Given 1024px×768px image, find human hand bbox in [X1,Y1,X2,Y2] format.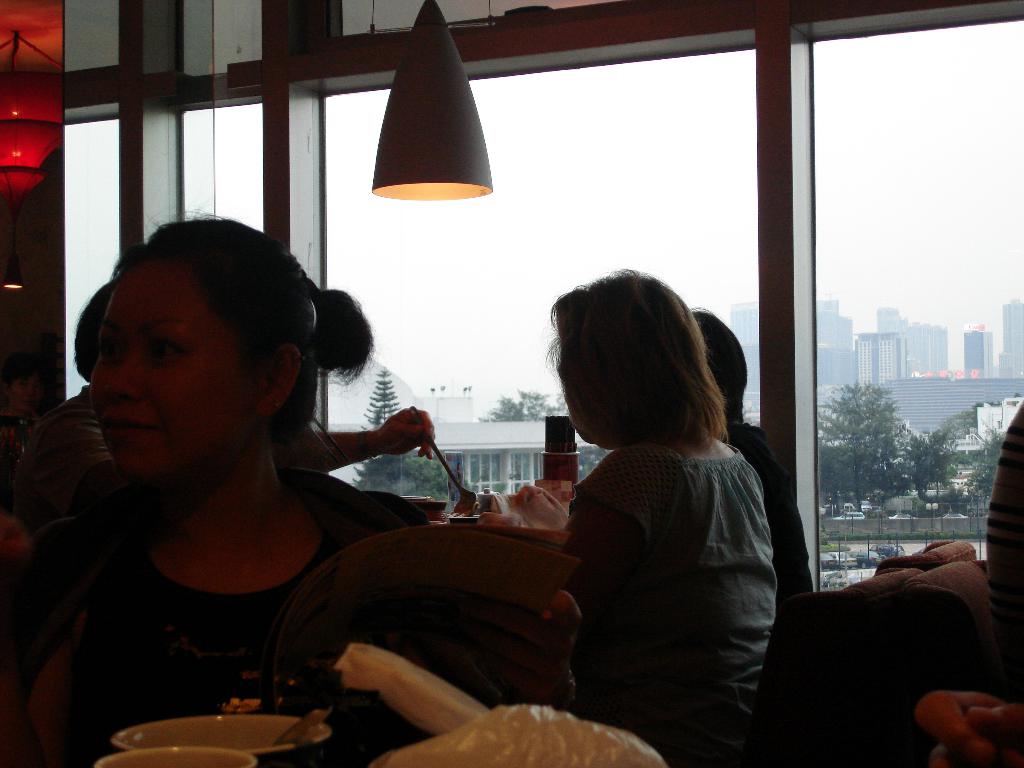
[376,408,436,463].
